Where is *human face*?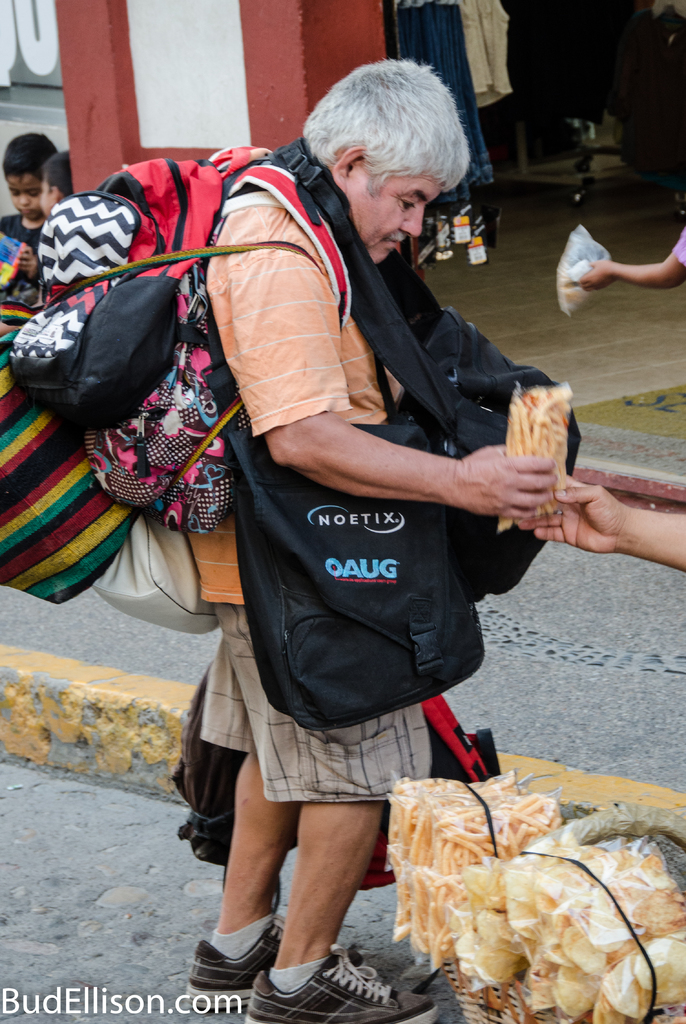
box(344, 170, 449, 266).
